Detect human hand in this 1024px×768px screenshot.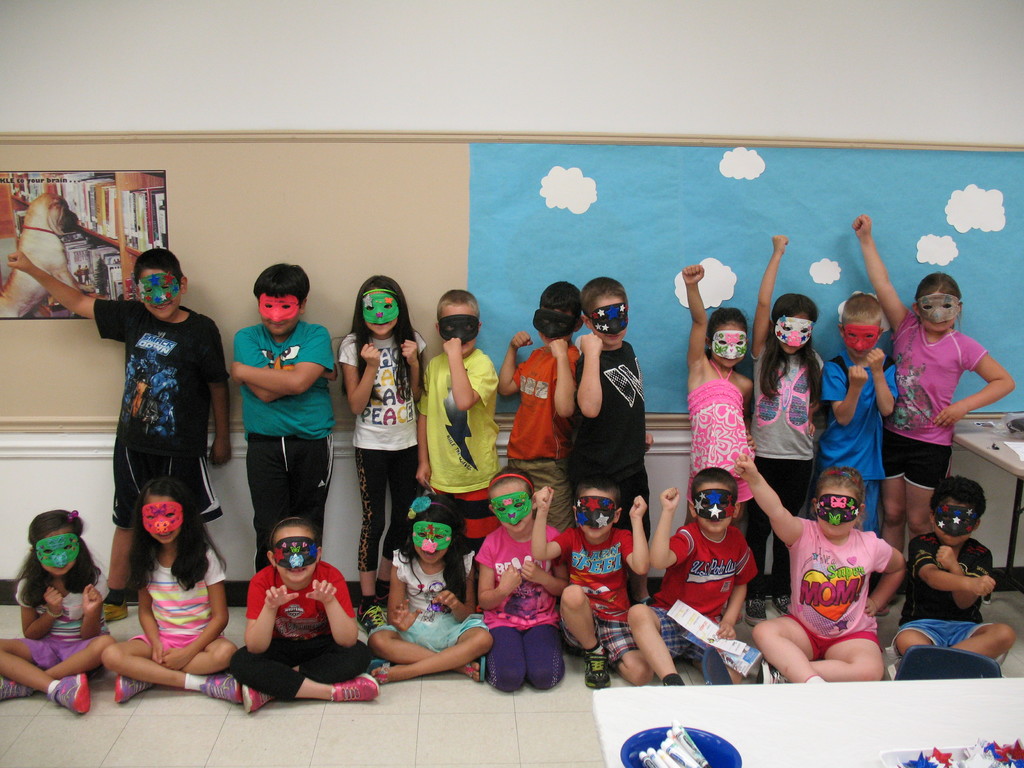
Detection: 209 442 234 468.
